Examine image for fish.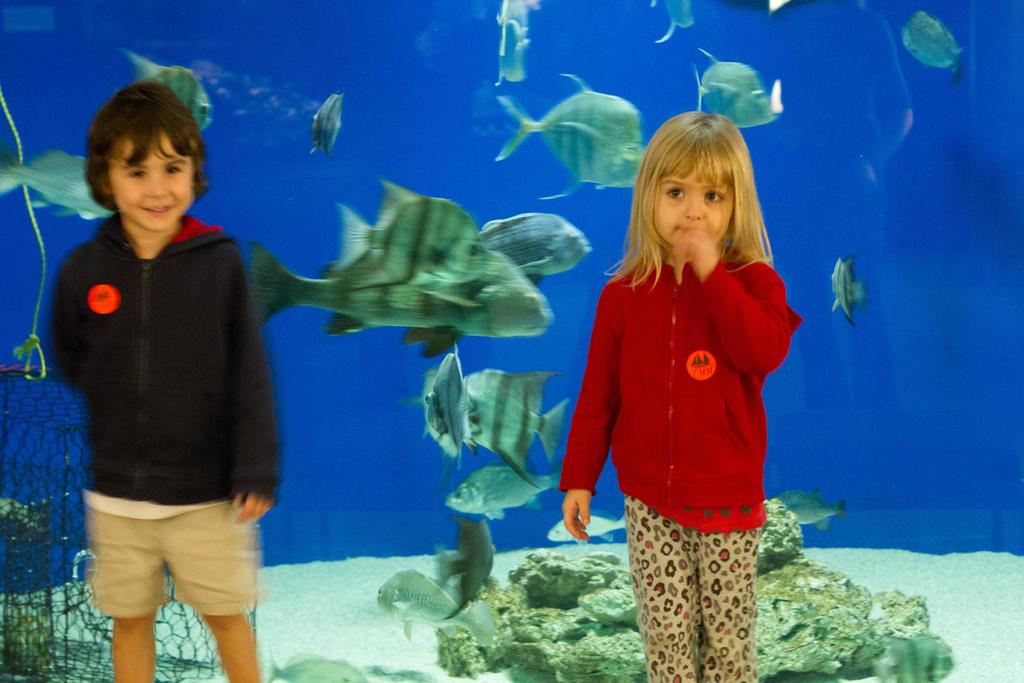
Examination result: locate(131, 42, 211, 134).
